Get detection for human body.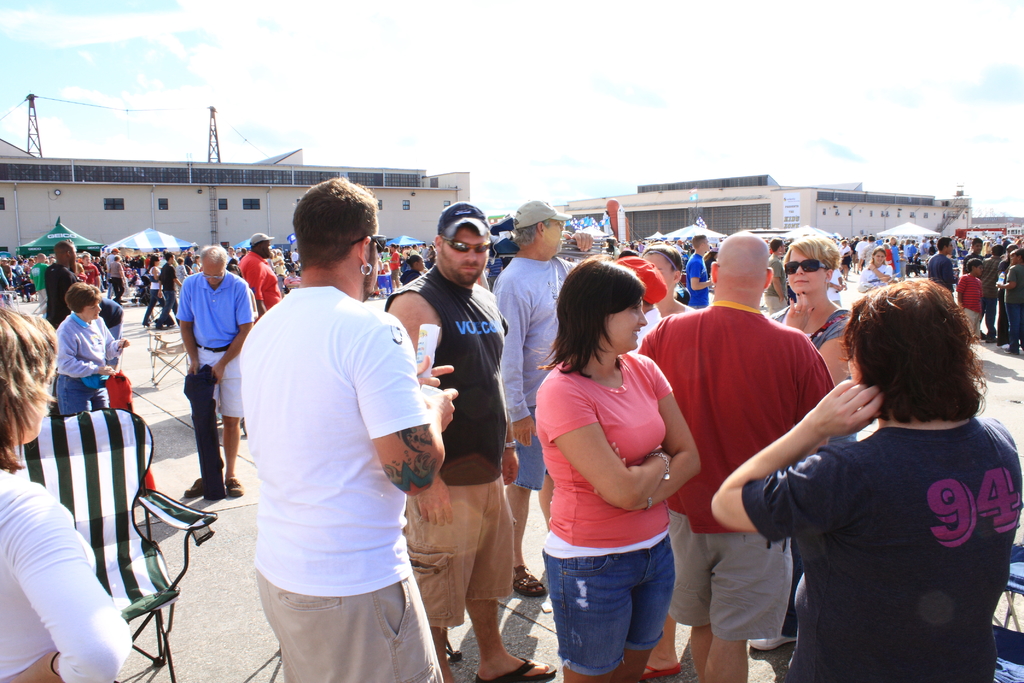
Detection: 173,240,263,498.
